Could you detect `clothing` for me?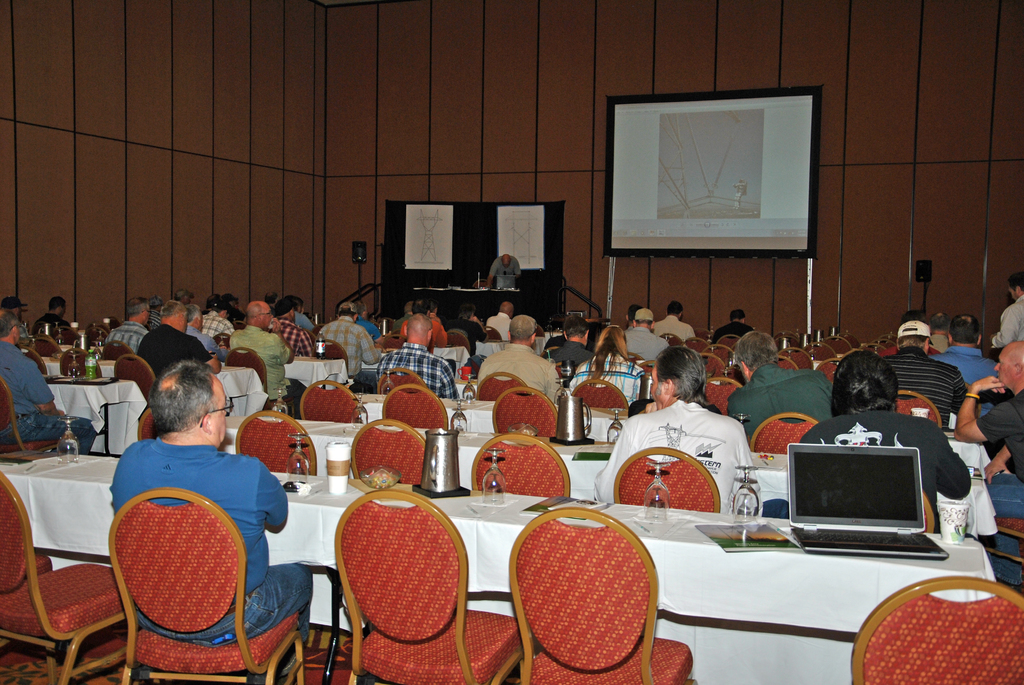
Detection result: rect(924, 342, 1002, 418).
